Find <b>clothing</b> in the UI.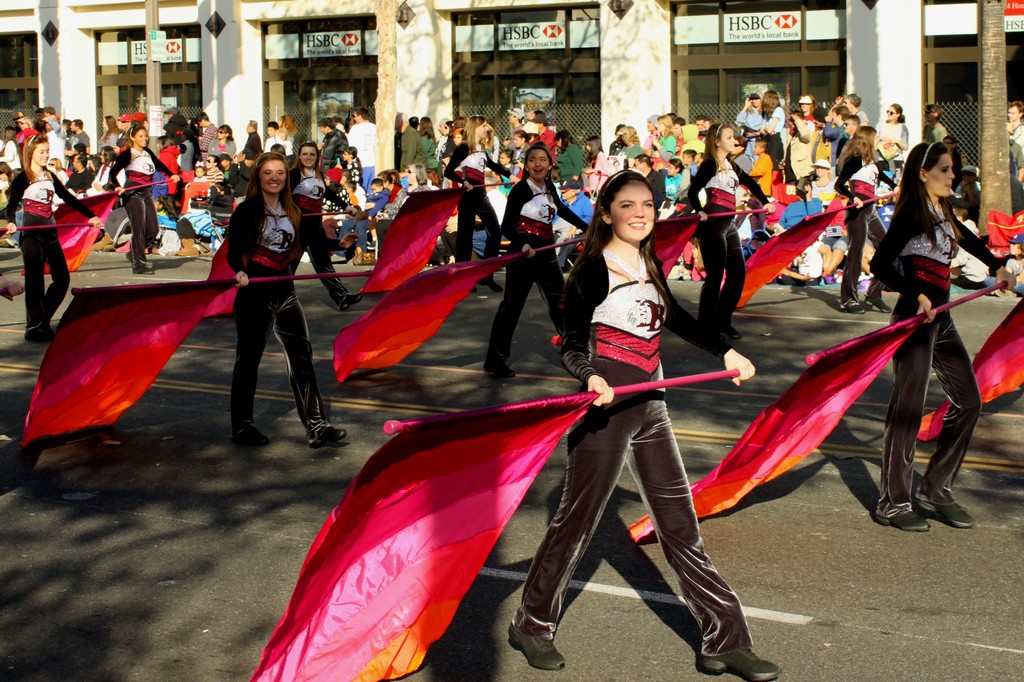
UI element at Rect(688, 144, 769, 328).
